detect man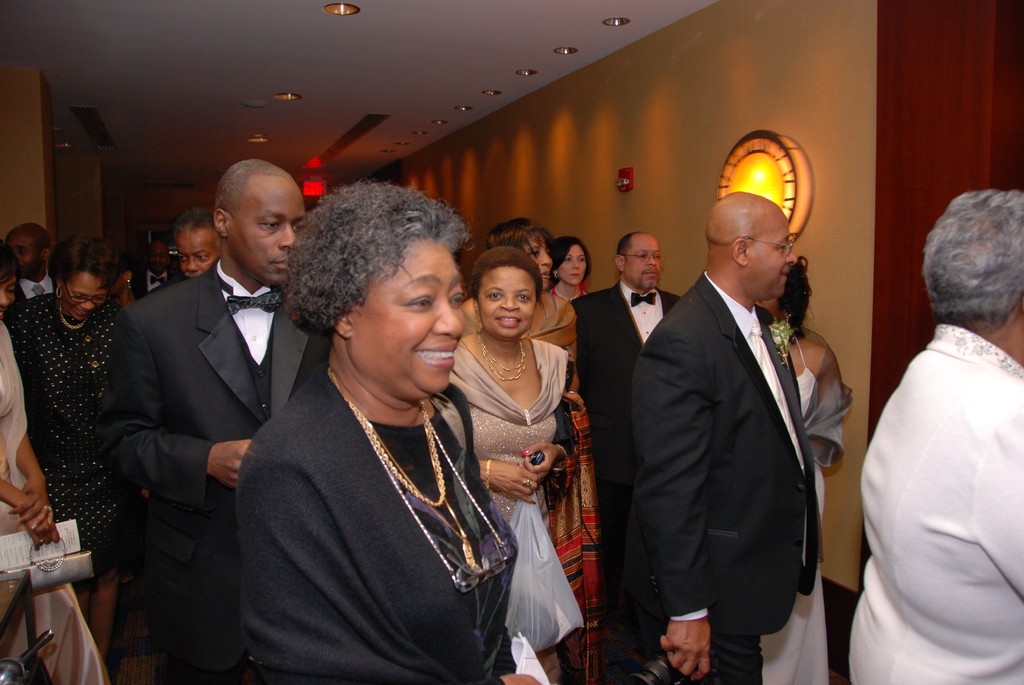
(851,189,1023,684)
